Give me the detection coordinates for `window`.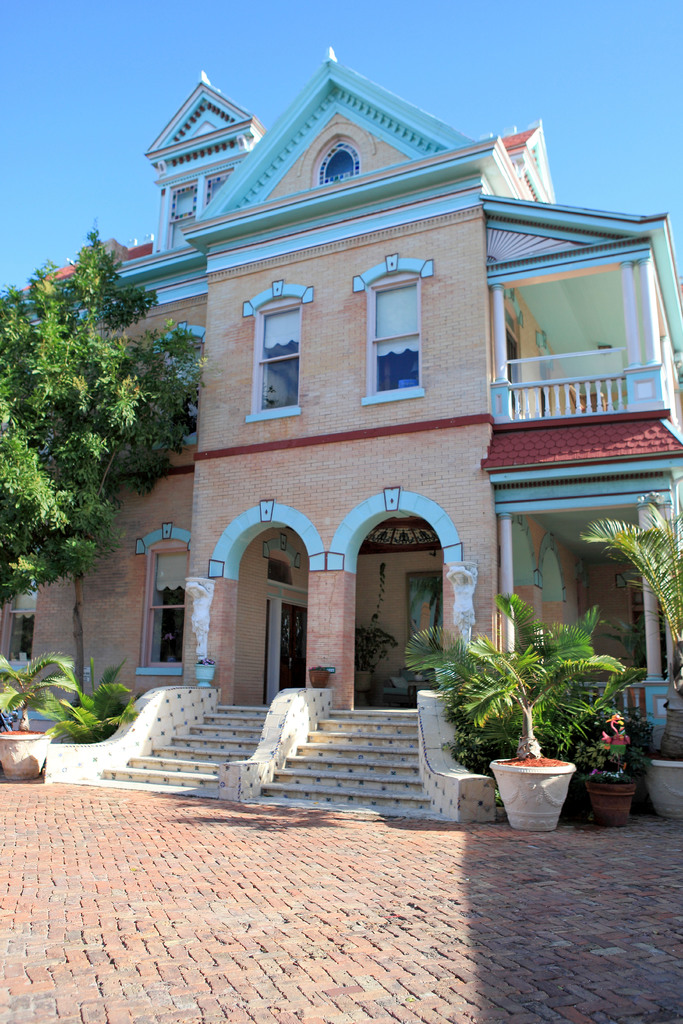
x1=240 y1=279 x2=315 y2=420.
